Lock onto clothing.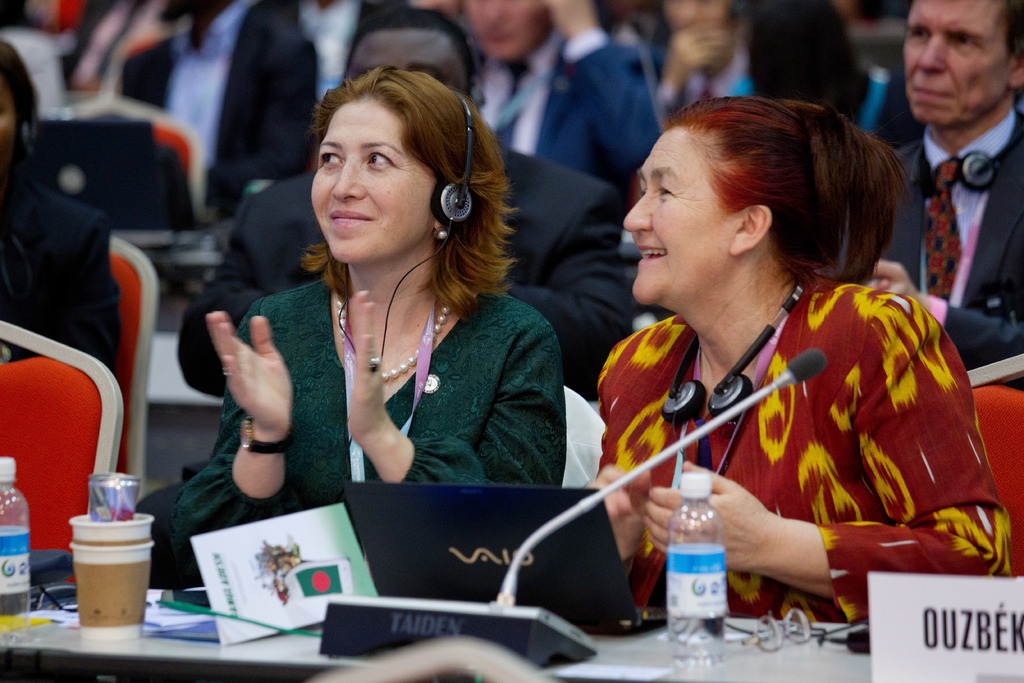
Locked: locate(118, 0, 317, 222).
